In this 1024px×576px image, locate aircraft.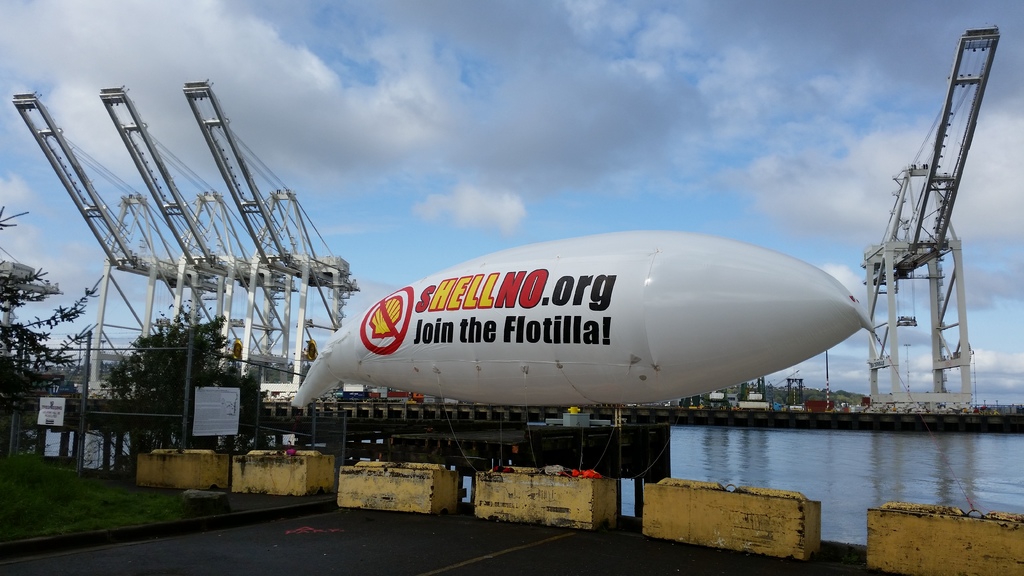
Bounding box: box(291, 206, 859, 444).
